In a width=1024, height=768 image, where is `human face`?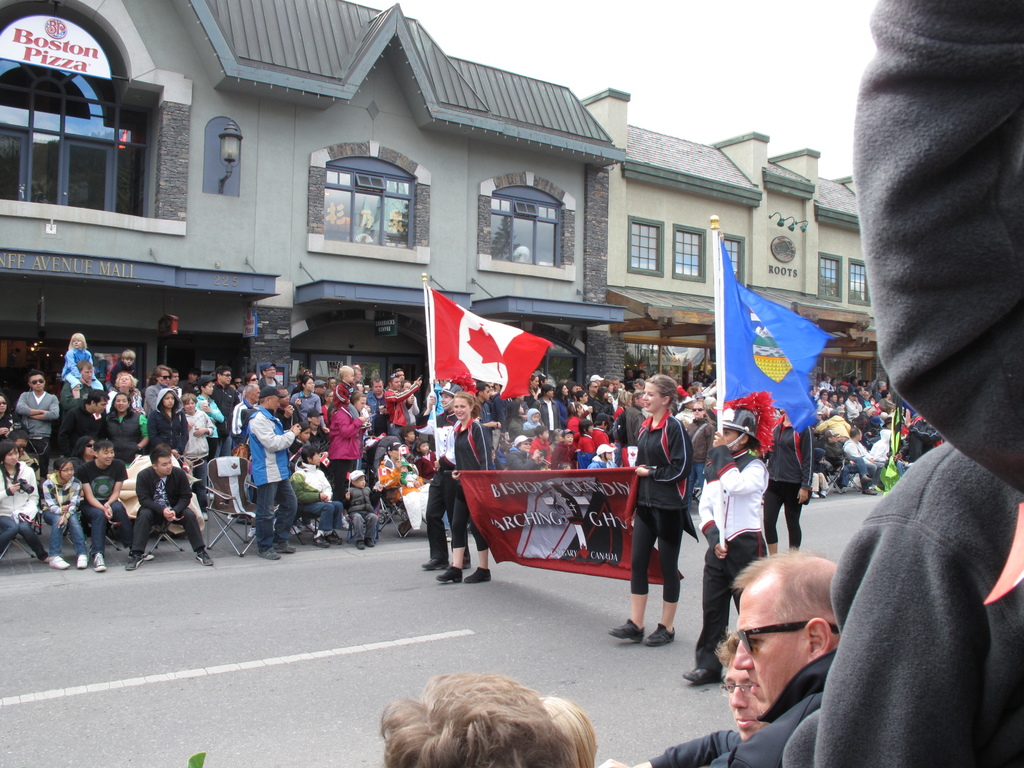
[left=344, top=365, right=356, bottom=384].
